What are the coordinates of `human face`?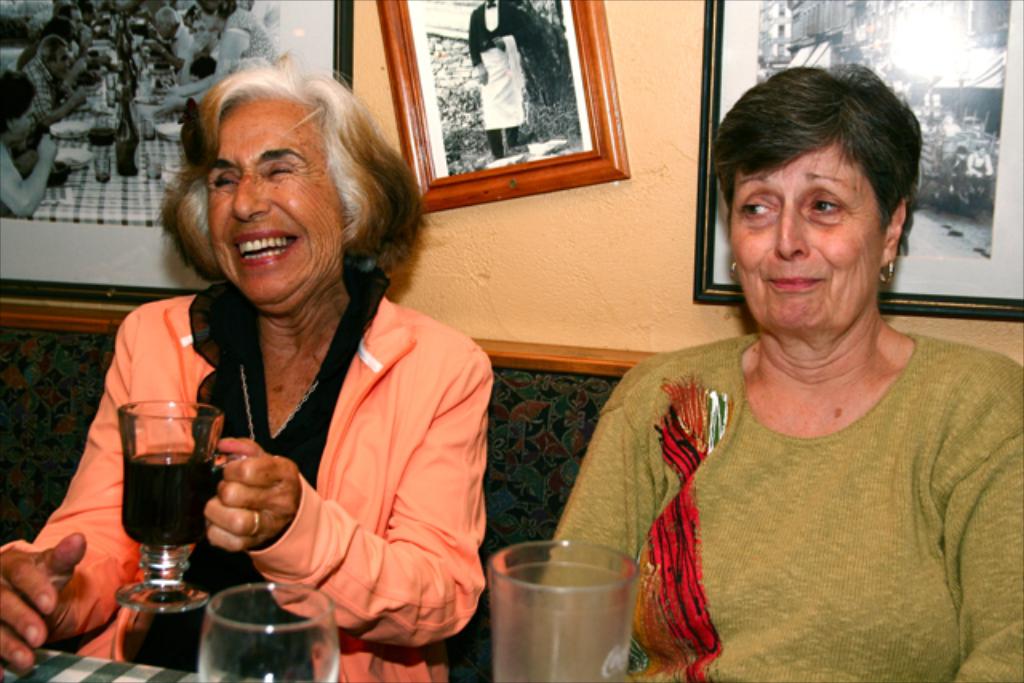
crop(195, 0, 213, 24).
